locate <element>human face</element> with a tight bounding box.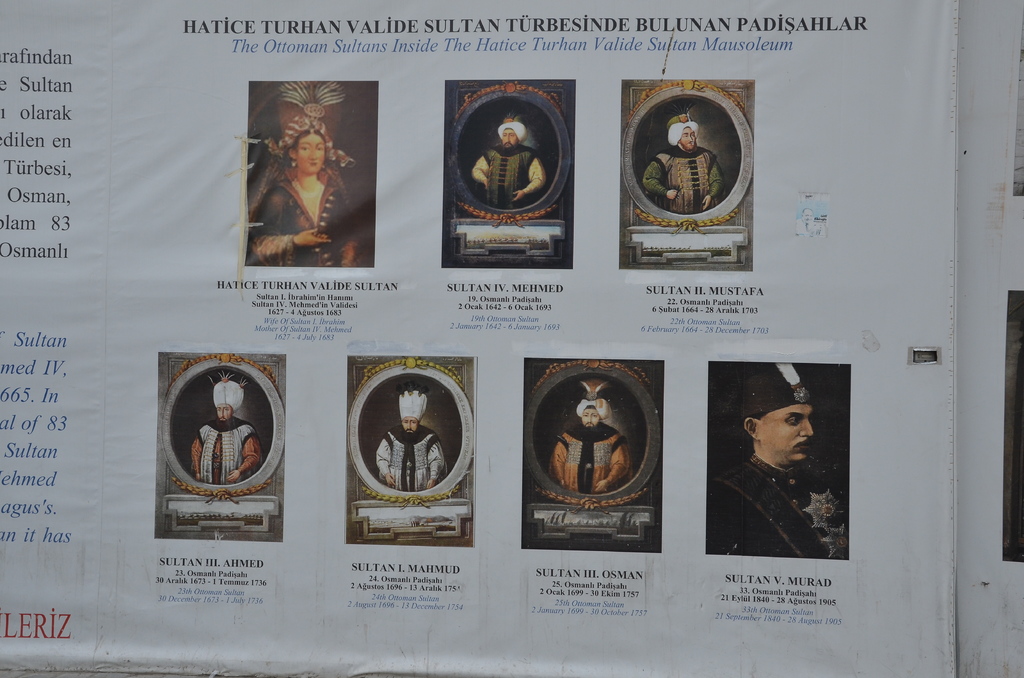
(x1=682, y1=123, x2=692, y2=148).
